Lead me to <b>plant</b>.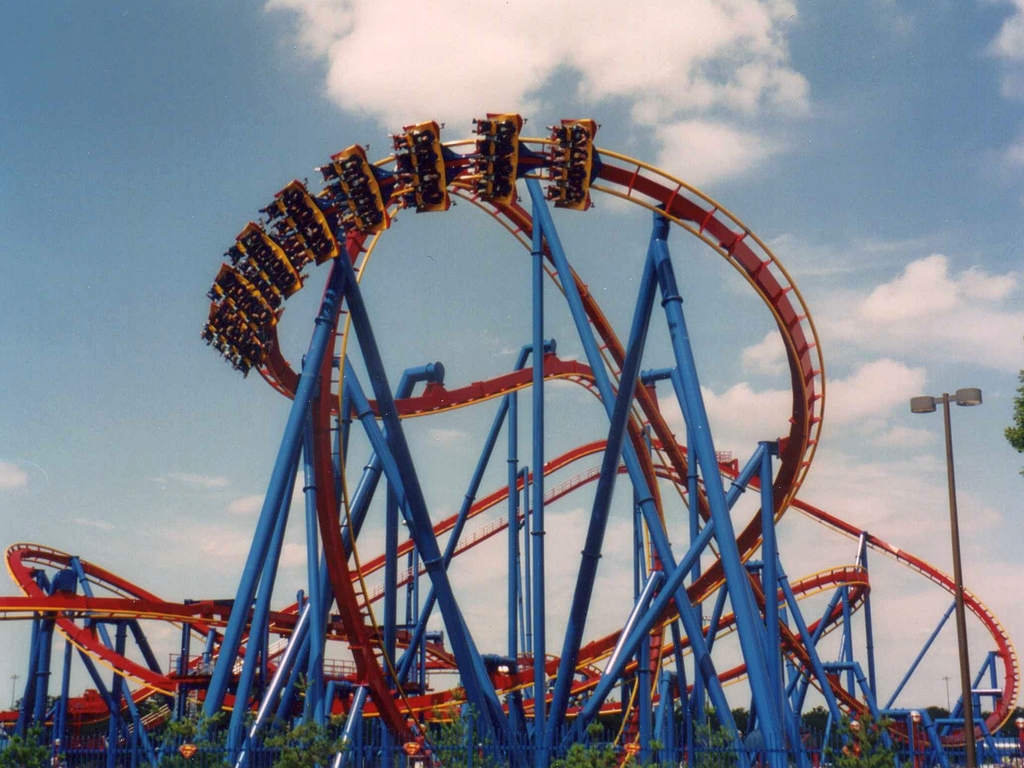
Lead to {"left": 675, "top": 694, "right": 753, "bottom": 766}.
